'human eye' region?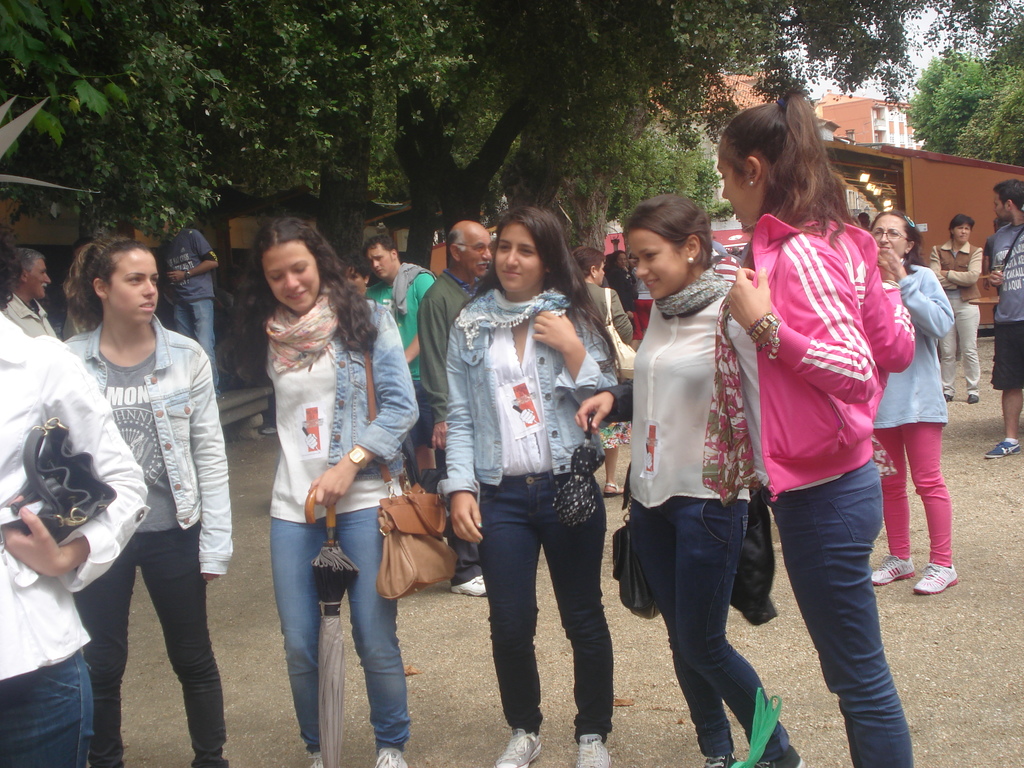
(717,170,726,181)
